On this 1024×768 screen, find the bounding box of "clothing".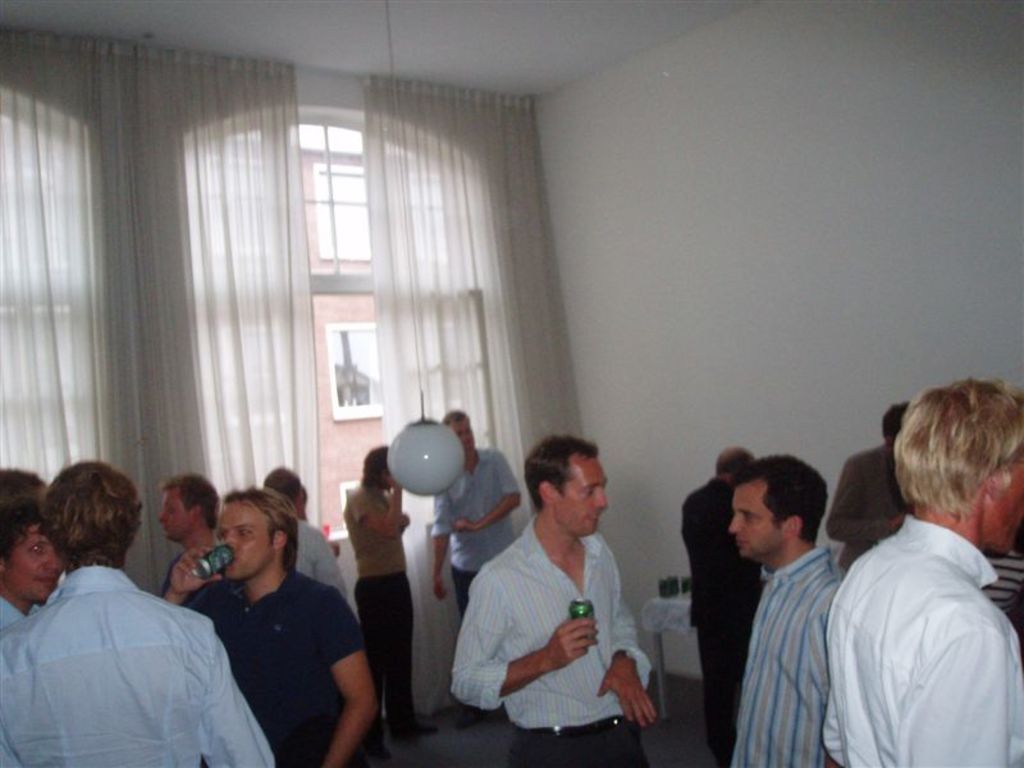
Bounding box: 822 442 908 568.
